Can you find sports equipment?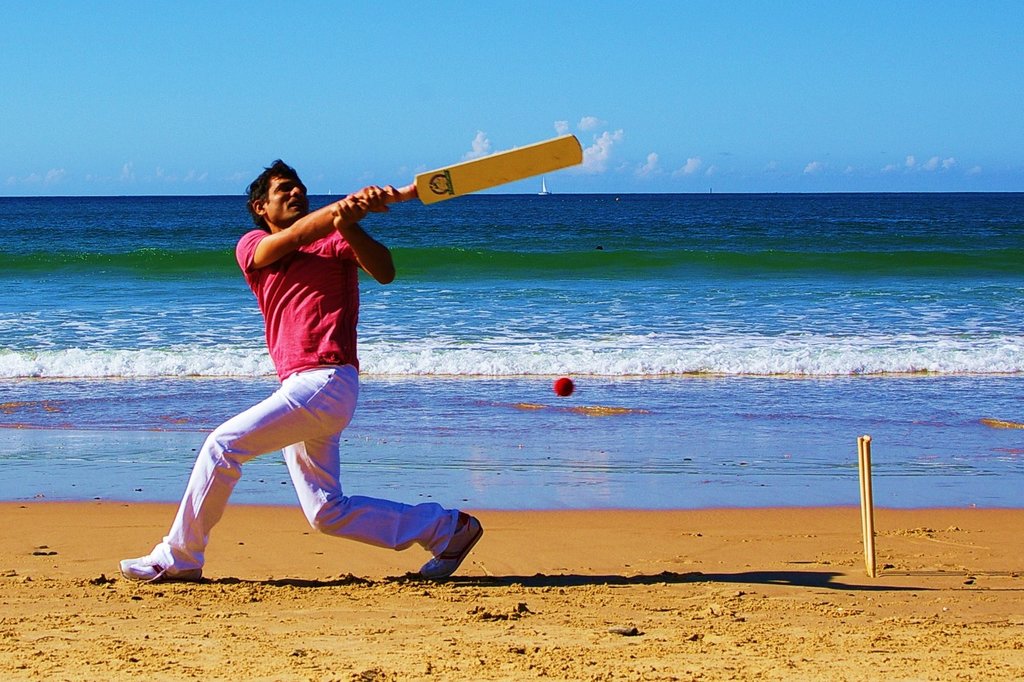
Yes, bounding box: box(396, 138, 582, 209).
